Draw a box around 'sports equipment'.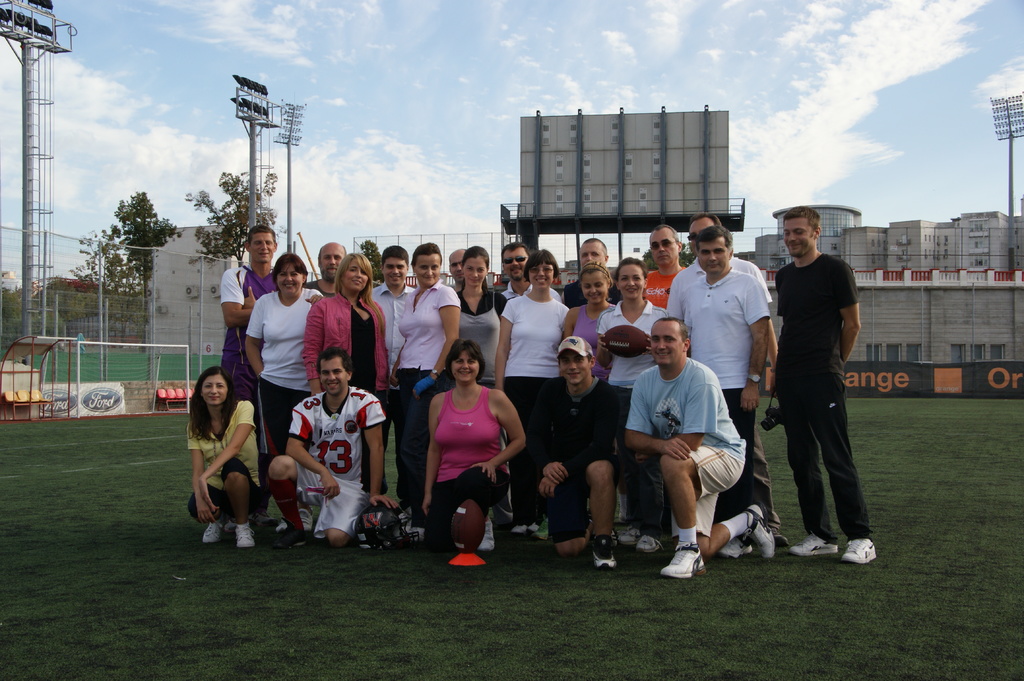
[left=588, top=534, right=614, bottom=568].
